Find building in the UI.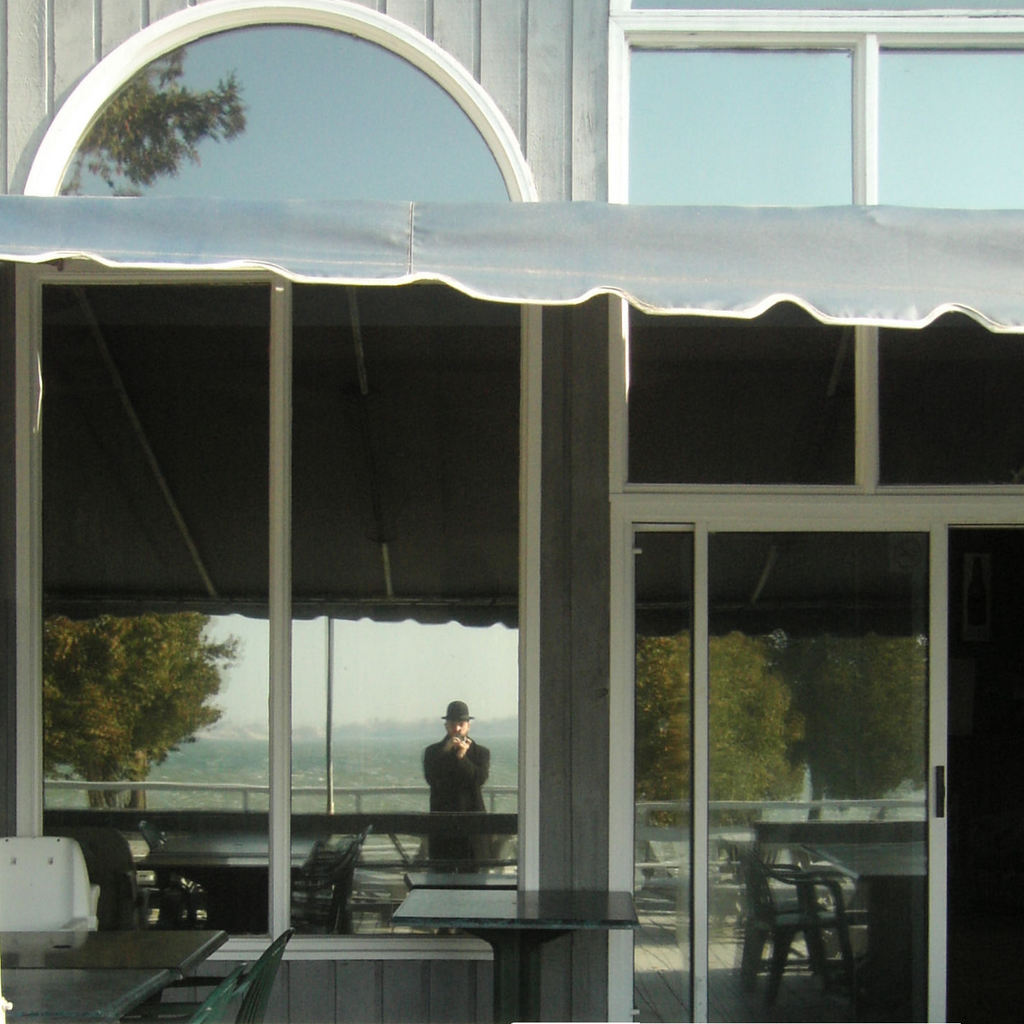
UI element at Rect(0, 0, 1023, 1021).
